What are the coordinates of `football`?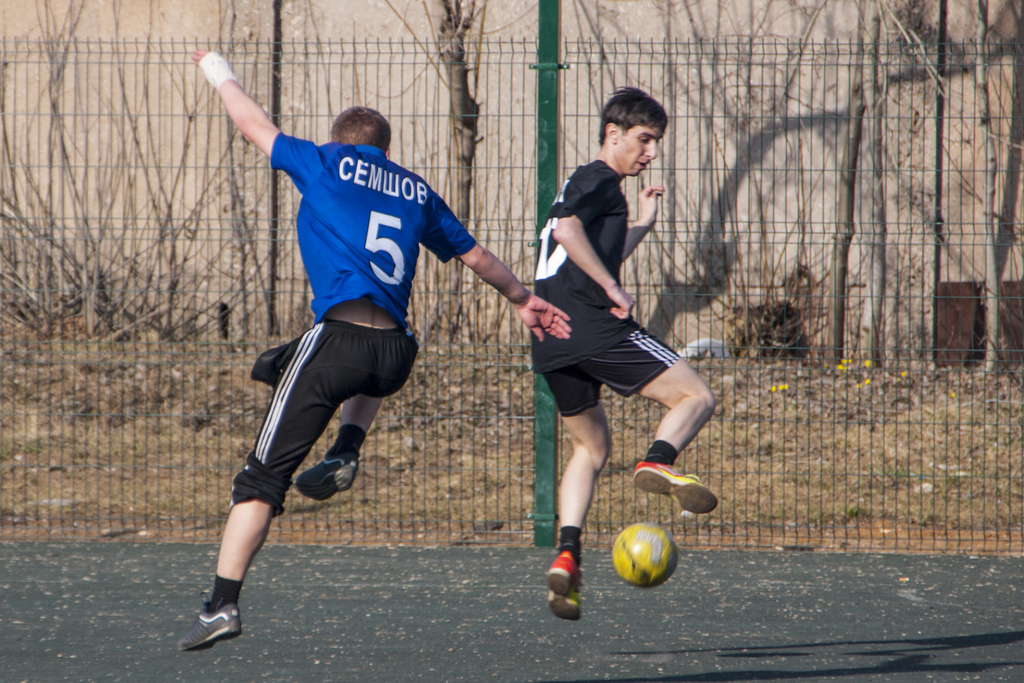
Rect(613, 525, 681, 583).
